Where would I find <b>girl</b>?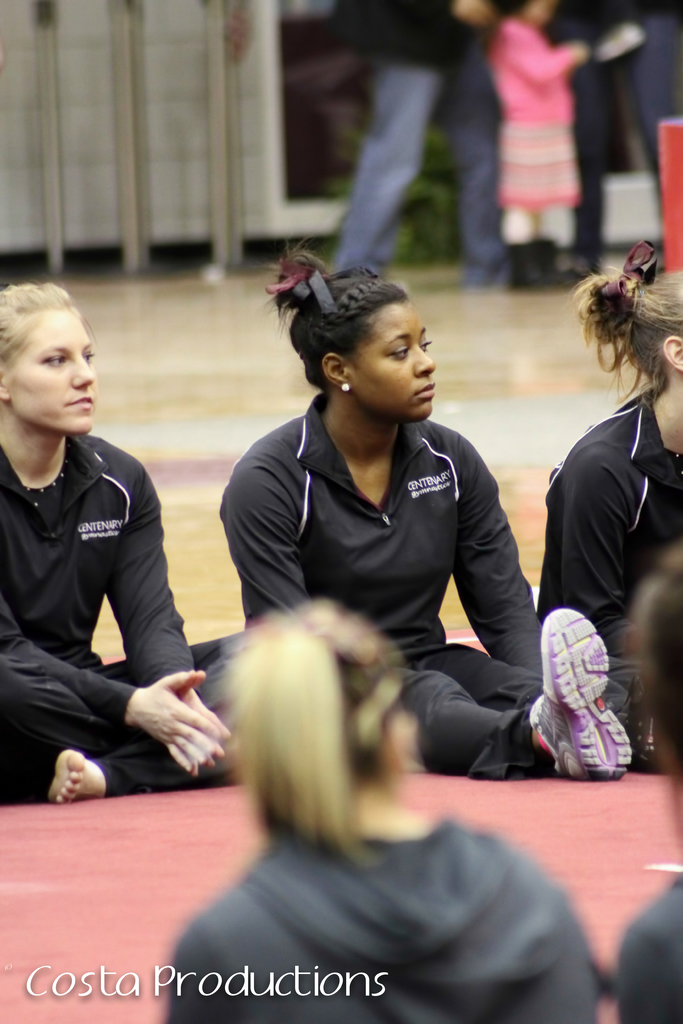
At 159, 599, 595, 1023.
